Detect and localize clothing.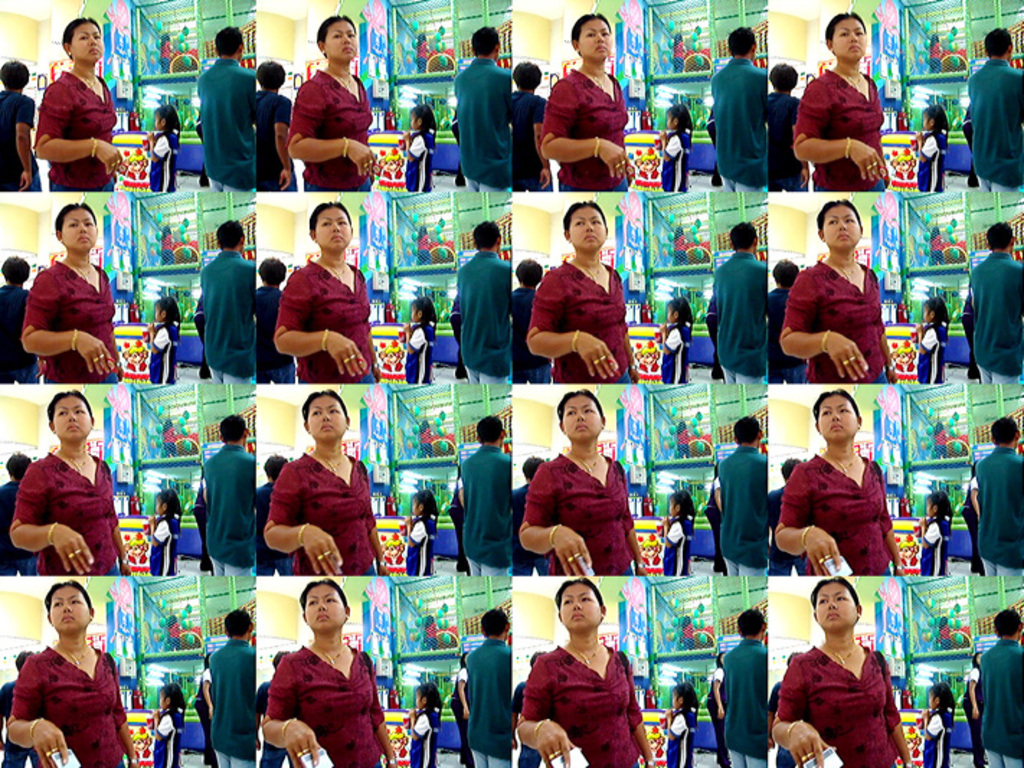
Localized at x1=722, y1=640, x2=766, y2=767.
